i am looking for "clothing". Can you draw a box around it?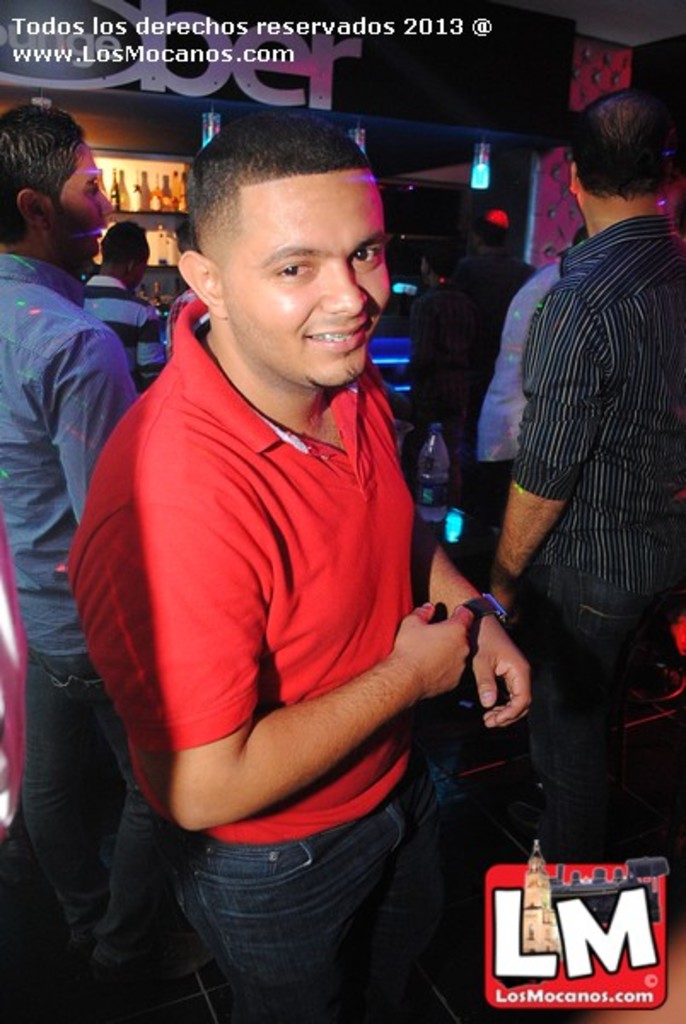
Sure, the bounding box is (x1=473, y1=256, x2=570, y2=464).
